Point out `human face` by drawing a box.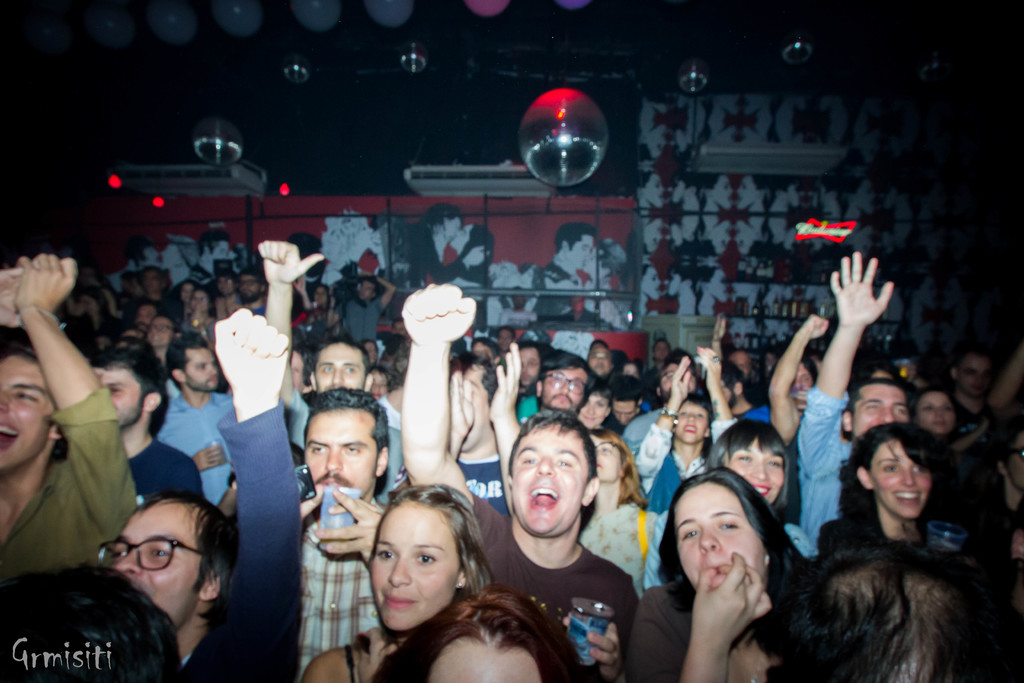
BBox(731, 349, 750, 375).
